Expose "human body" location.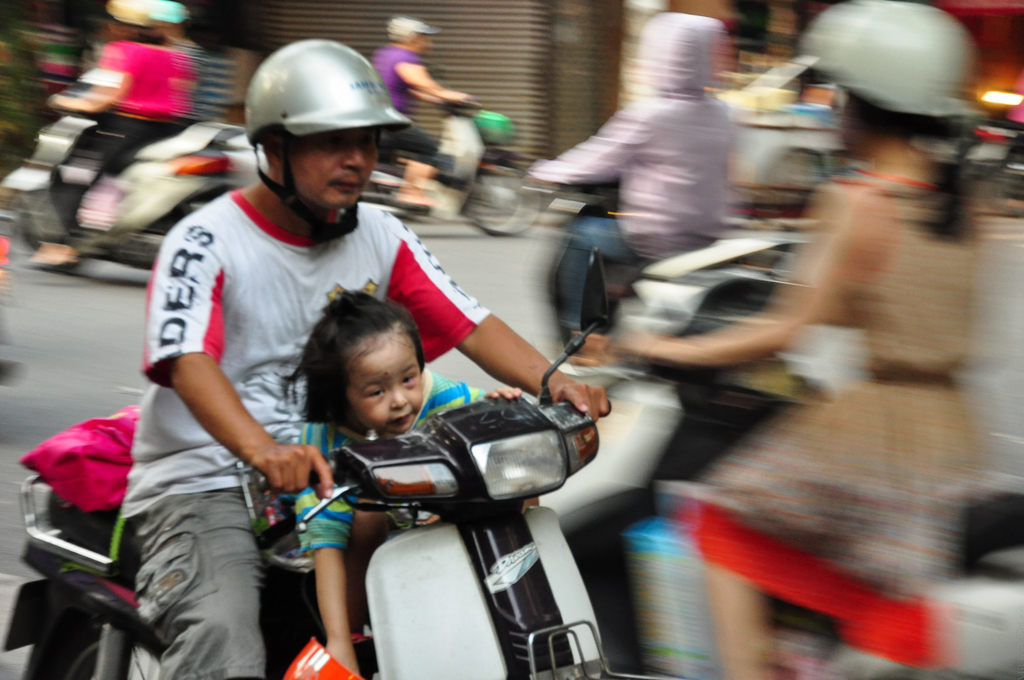
Exposed at rect(119, 29, 608, 679).
